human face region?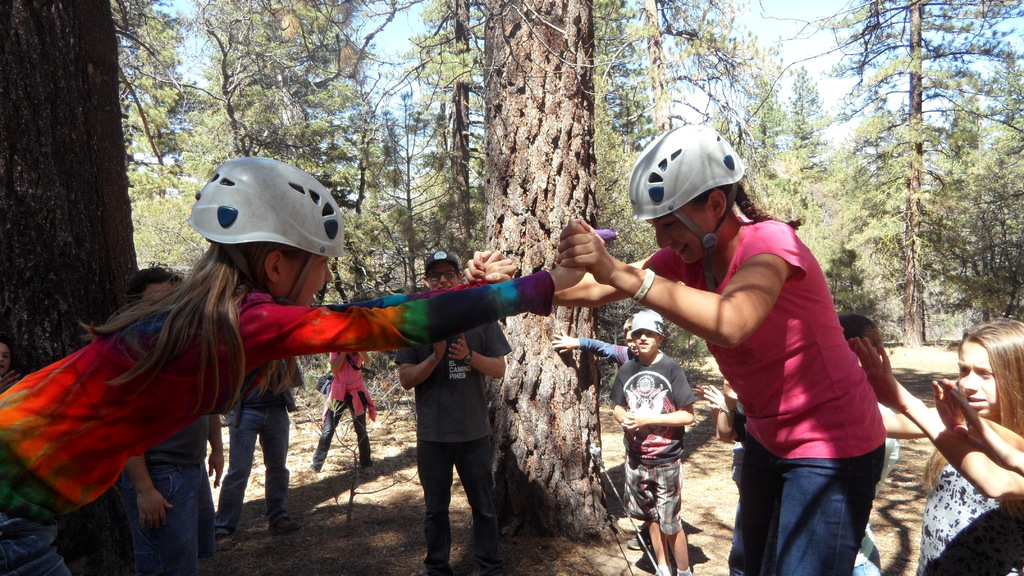
rect(430, 262, 463, 284)
